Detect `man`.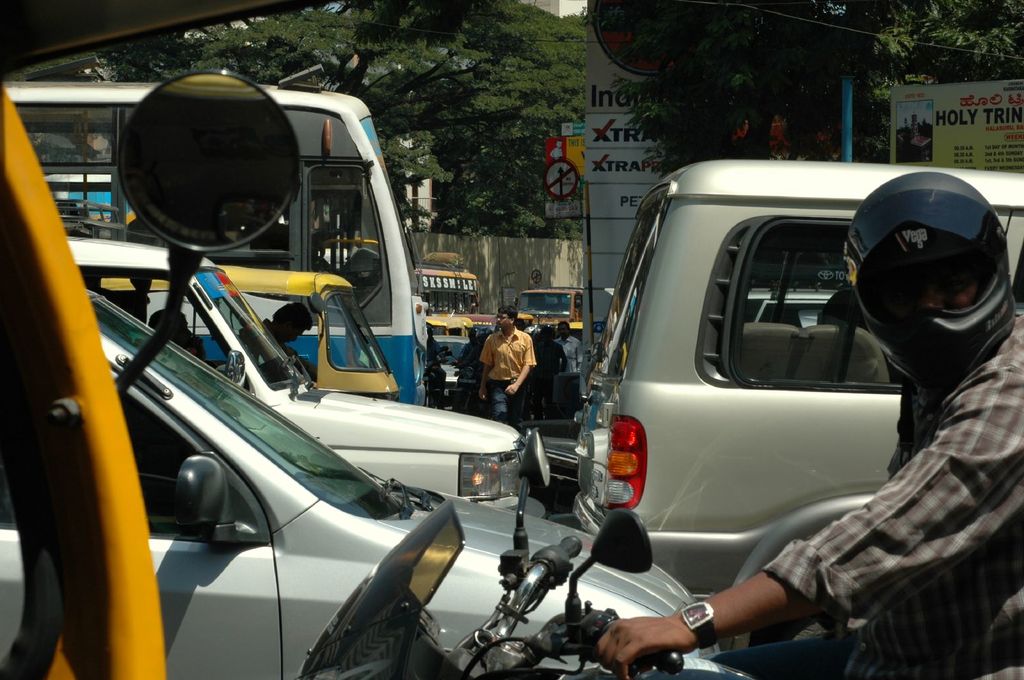
Detected at <bbox>595, 171, 1023, 679</bbox>.
